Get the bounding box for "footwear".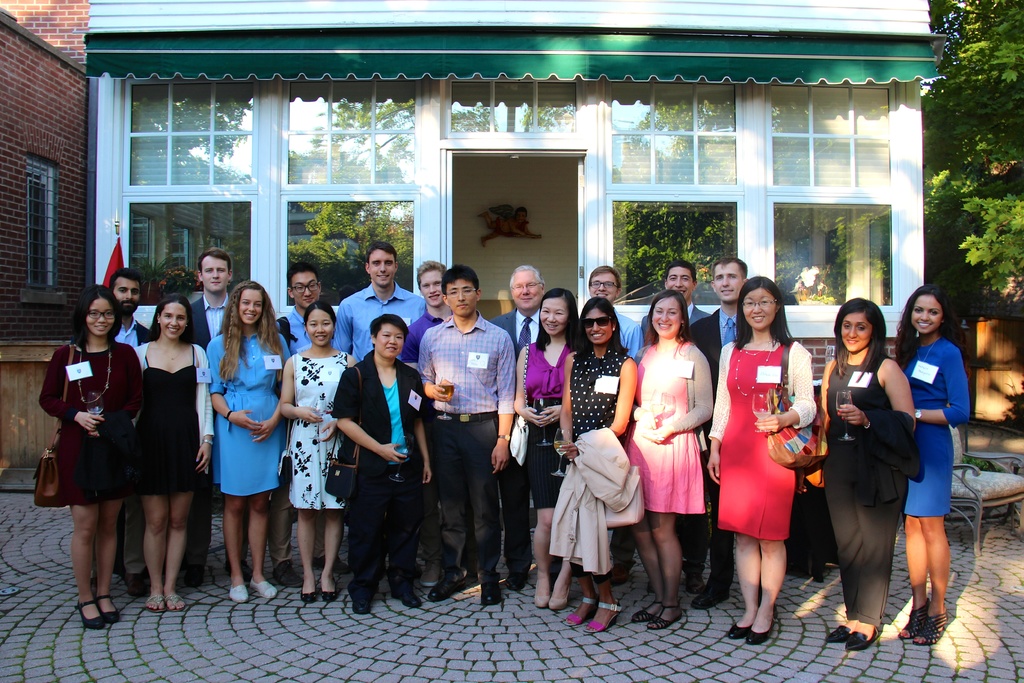
rect(914, 604, 950, 641).
